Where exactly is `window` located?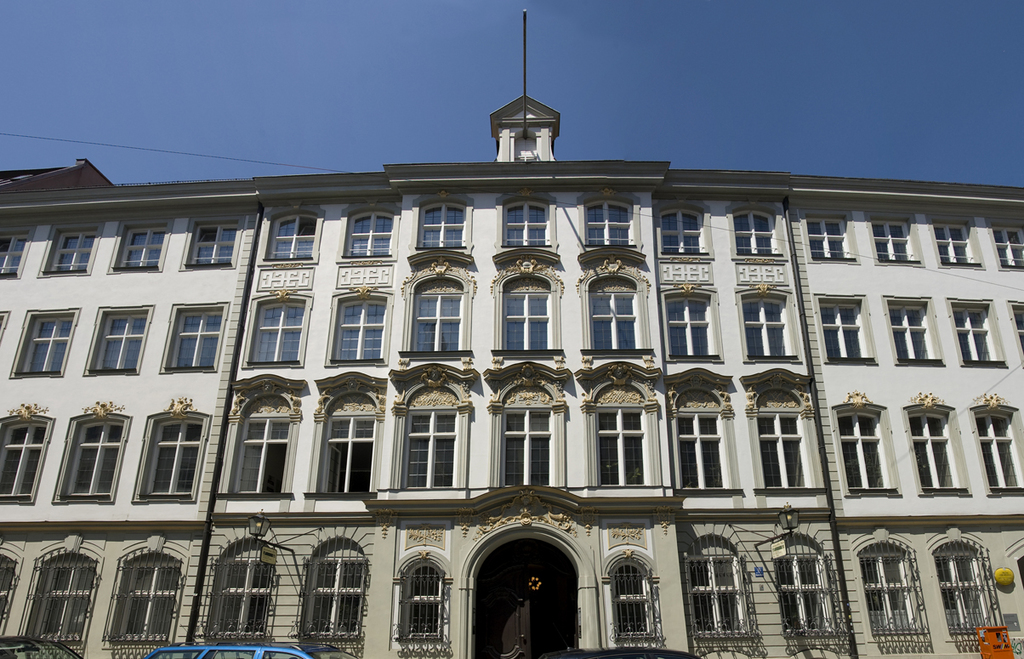
Its bounding box is x1=419 y1=207 x2=461 y2=244.
